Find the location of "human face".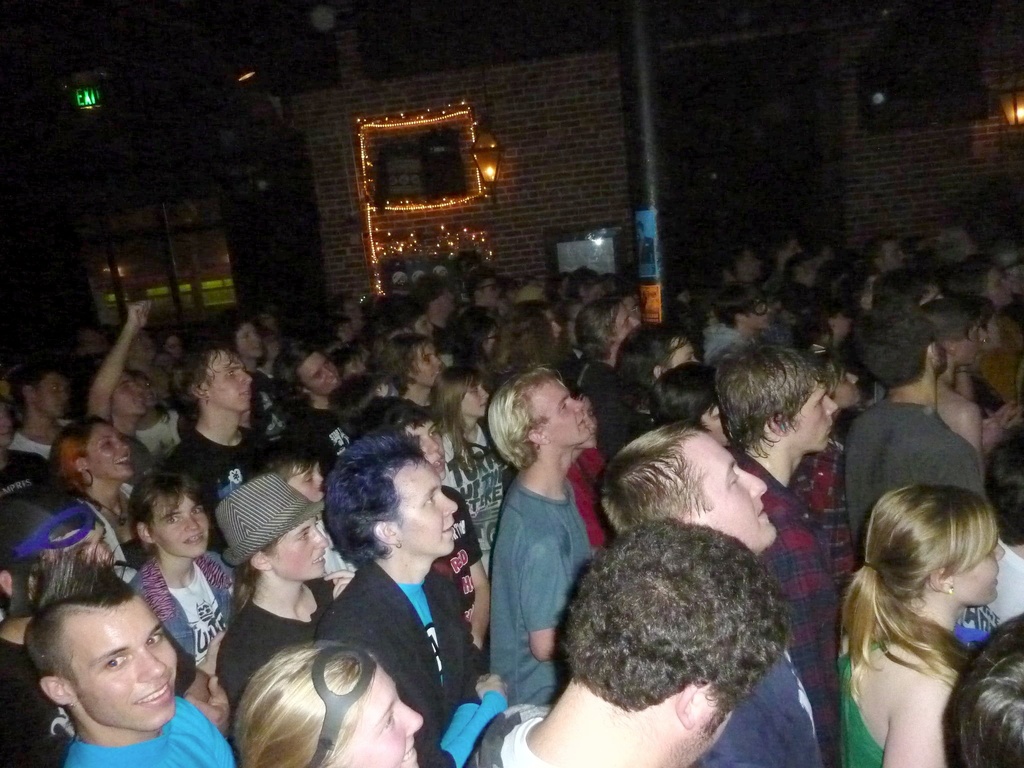
Location: bbox=(342, 666, 426, 767).
